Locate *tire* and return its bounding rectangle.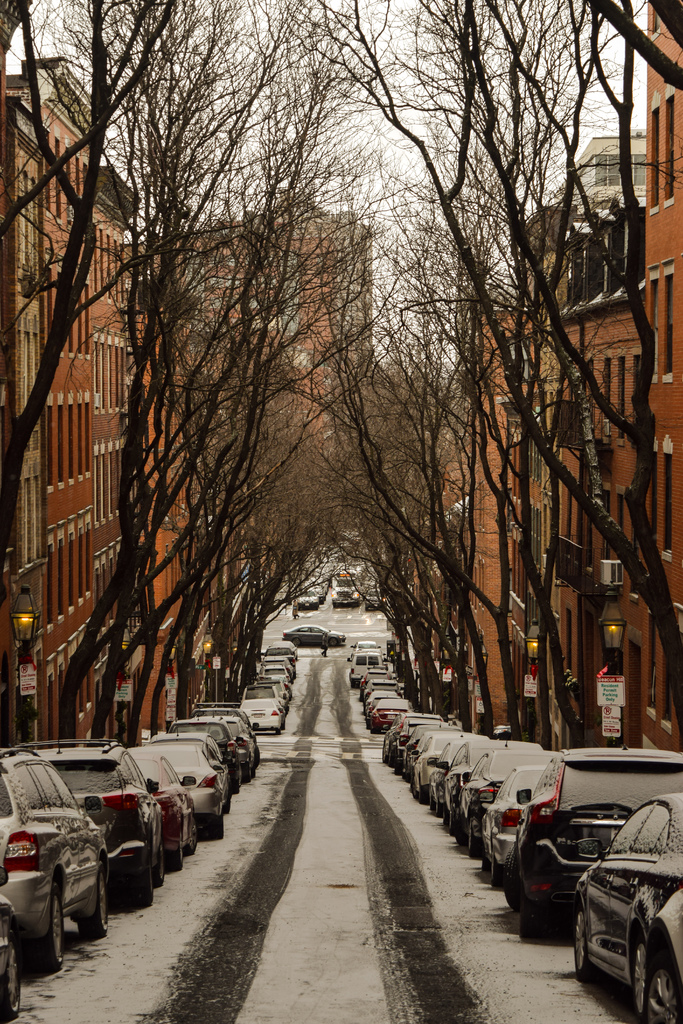
(left=0, top=932, right=26, bottom=1023).
